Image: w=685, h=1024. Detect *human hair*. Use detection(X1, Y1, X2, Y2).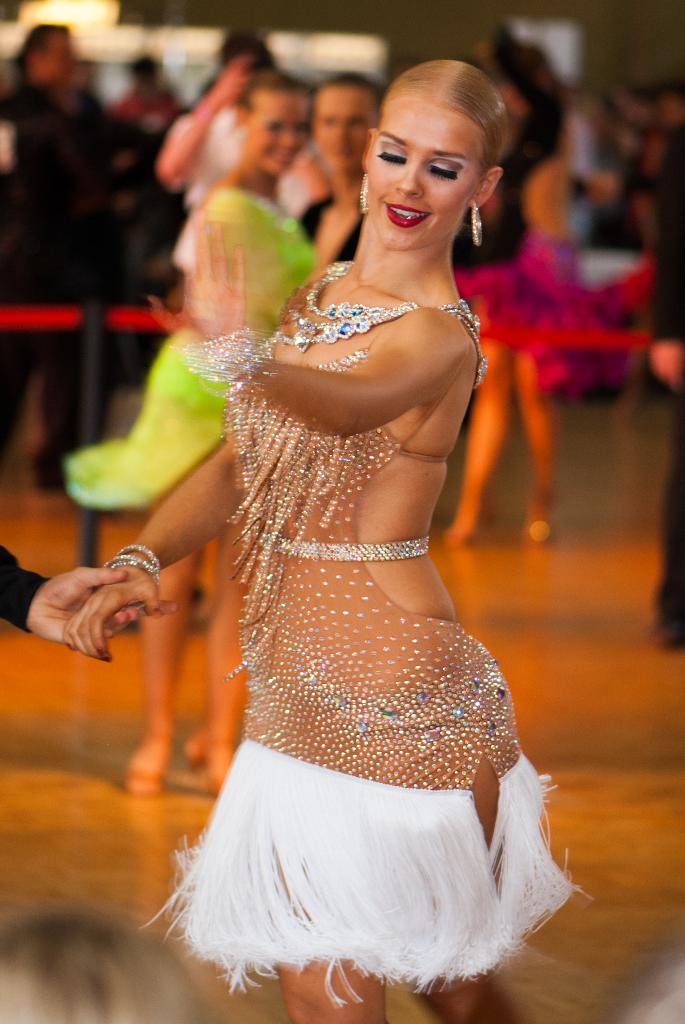
detection(192, 33, 274, 95).
